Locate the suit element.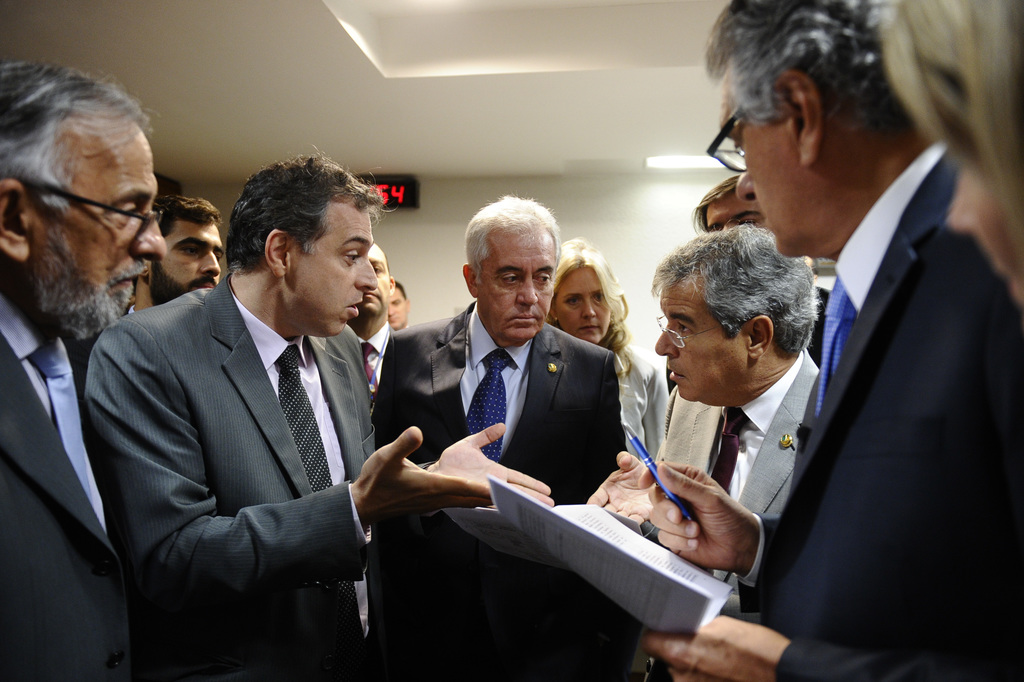
Element bbox: <bbox>362, 325, 406, 396</bbox>.
